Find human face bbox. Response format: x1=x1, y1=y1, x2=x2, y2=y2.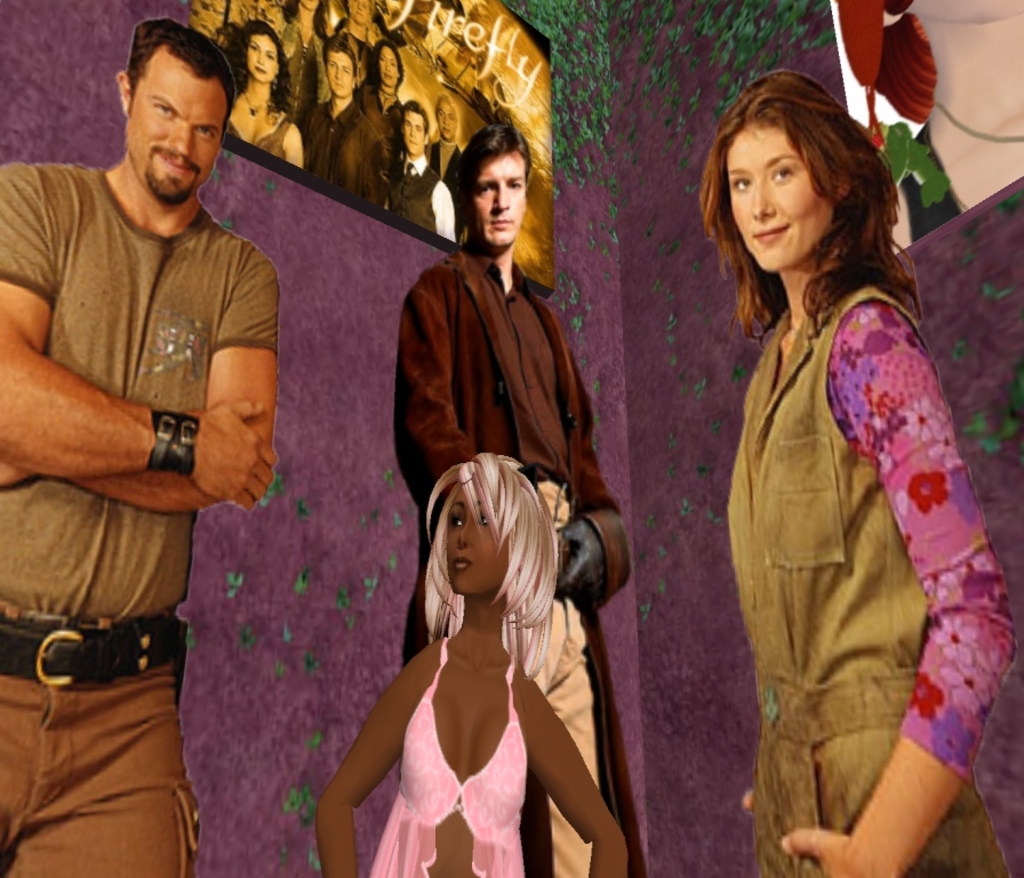
x1=327, y1=51, x2=355, y2=101.
